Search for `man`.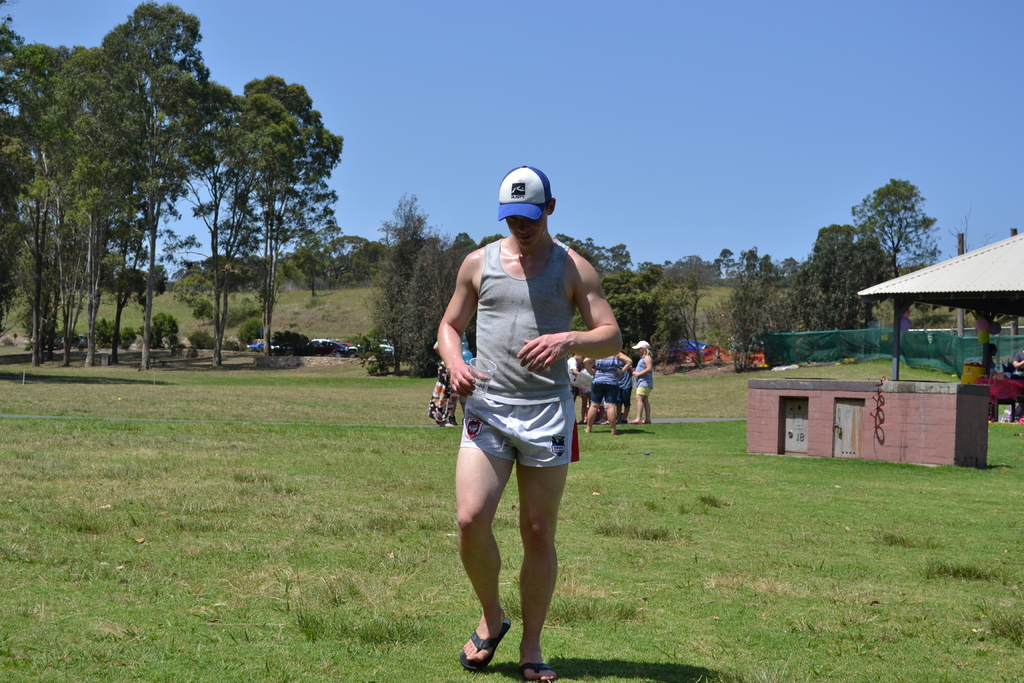
Found at (580,350,633,433).
